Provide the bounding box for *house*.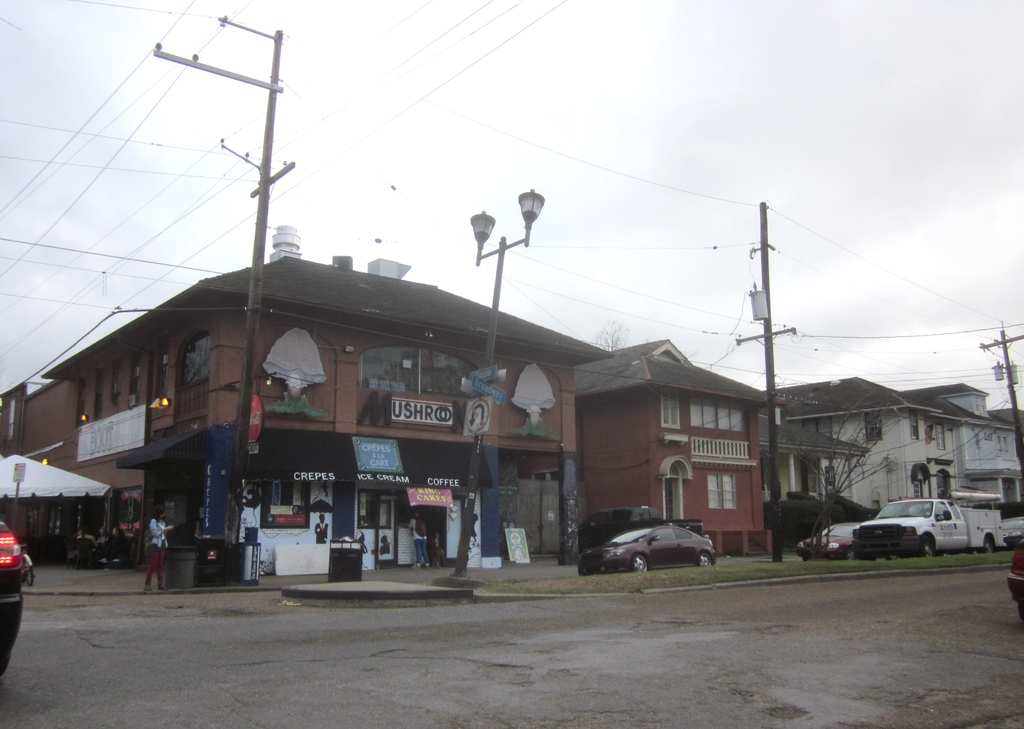
Rect(762, 370, 1020, 562).
